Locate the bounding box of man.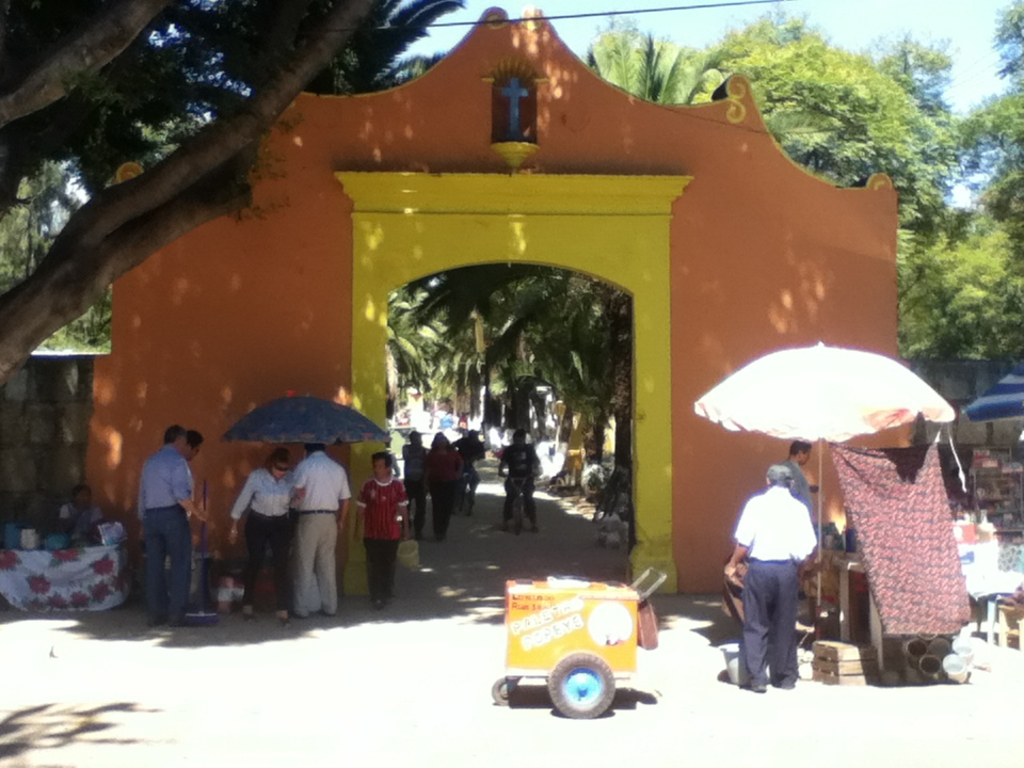
Bounding box: pyautogui.locateOnScreen(501, 436, 550, 529).
